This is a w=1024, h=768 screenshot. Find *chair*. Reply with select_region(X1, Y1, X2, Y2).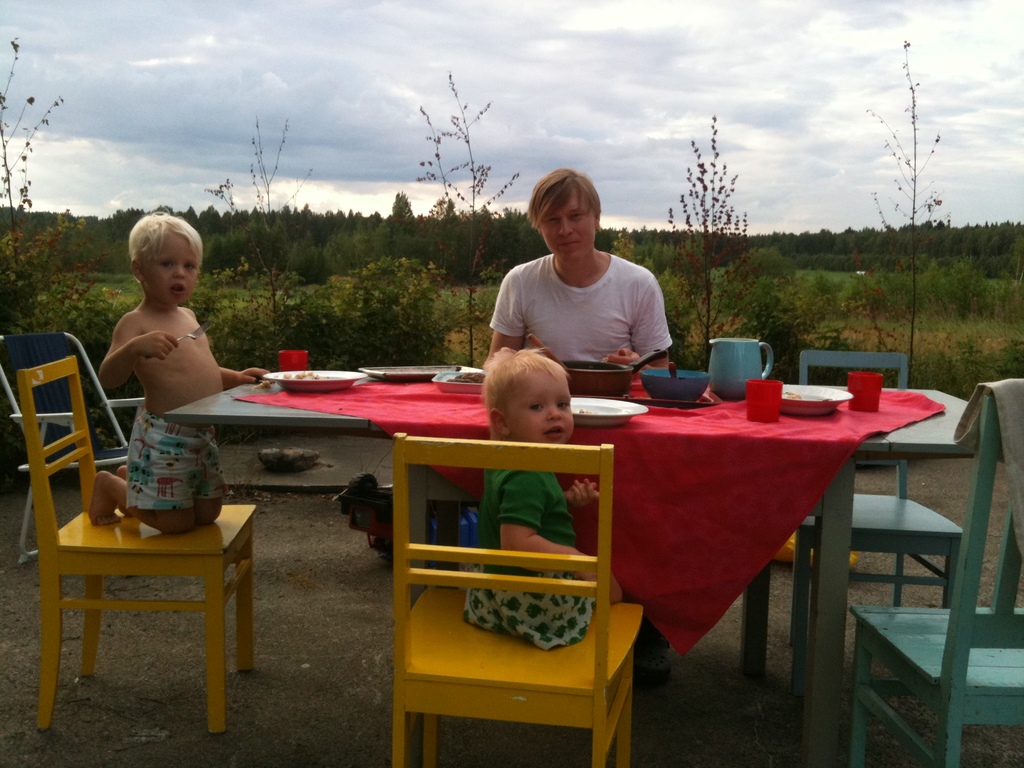
select_region(0, 355, 131, 564).
